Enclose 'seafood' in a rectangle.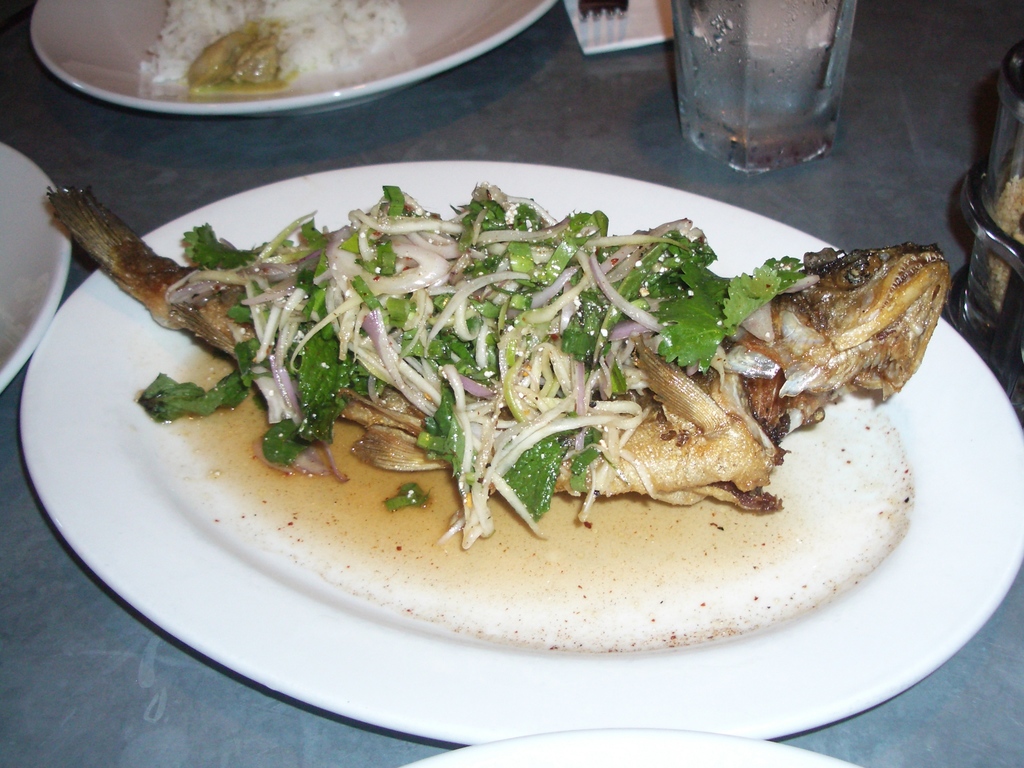
(x1=44, y1=182, x2=951, y2=497).
